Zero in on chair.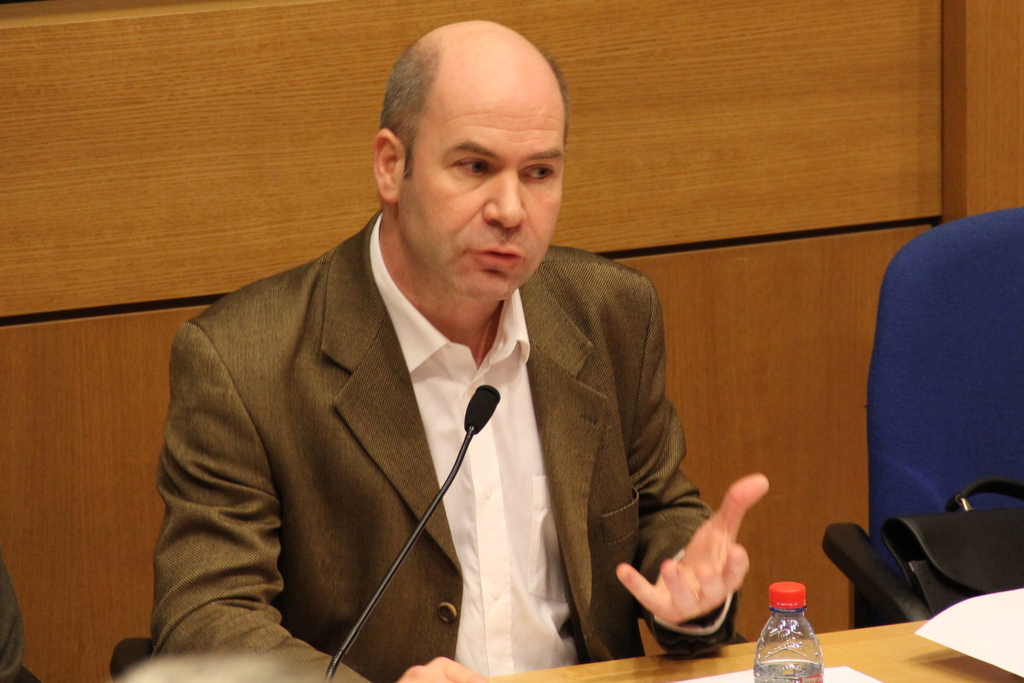
Zeroed in: box(848, 232, 1023, 664).
